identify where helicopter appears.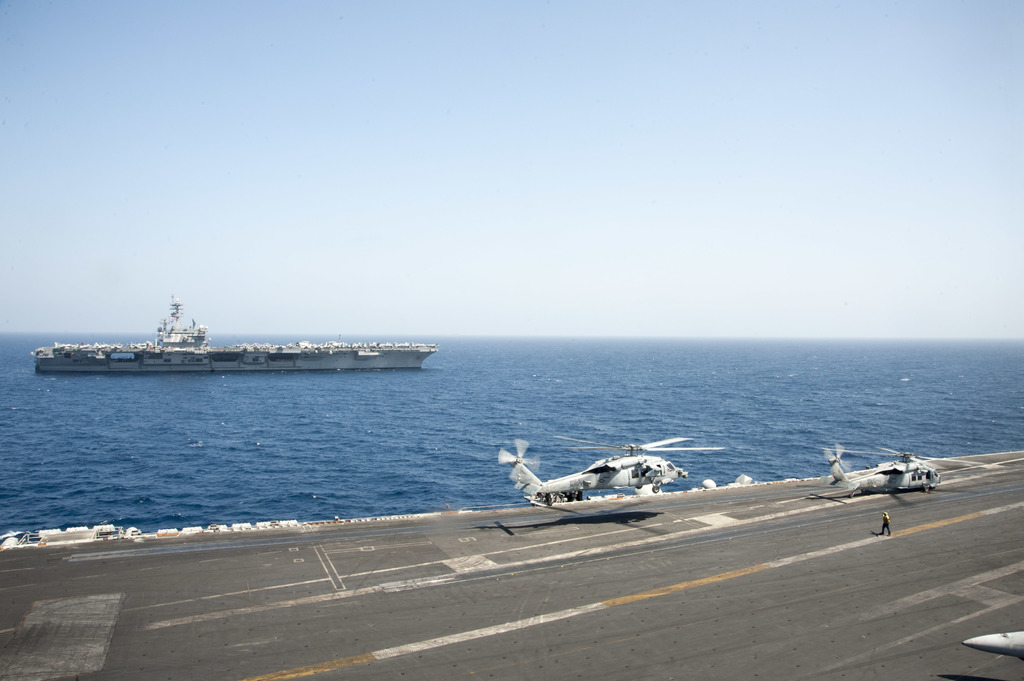
Appears at crop(820, 443, 1014, 493).
